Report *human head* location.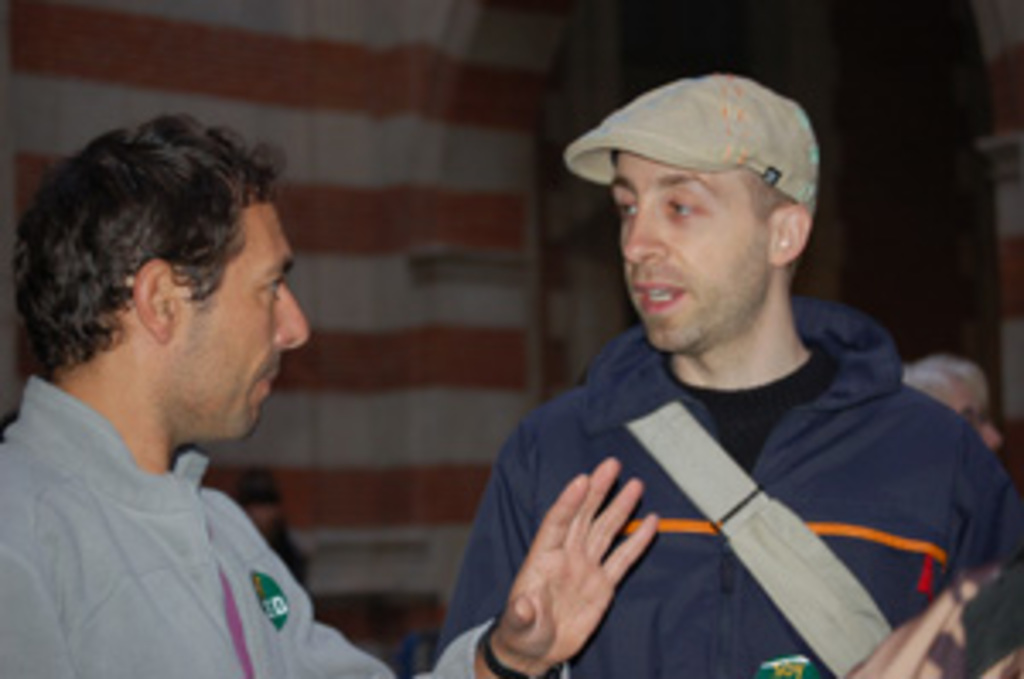
Report: (x1=31, y1=116, x2=297, y2=413).
